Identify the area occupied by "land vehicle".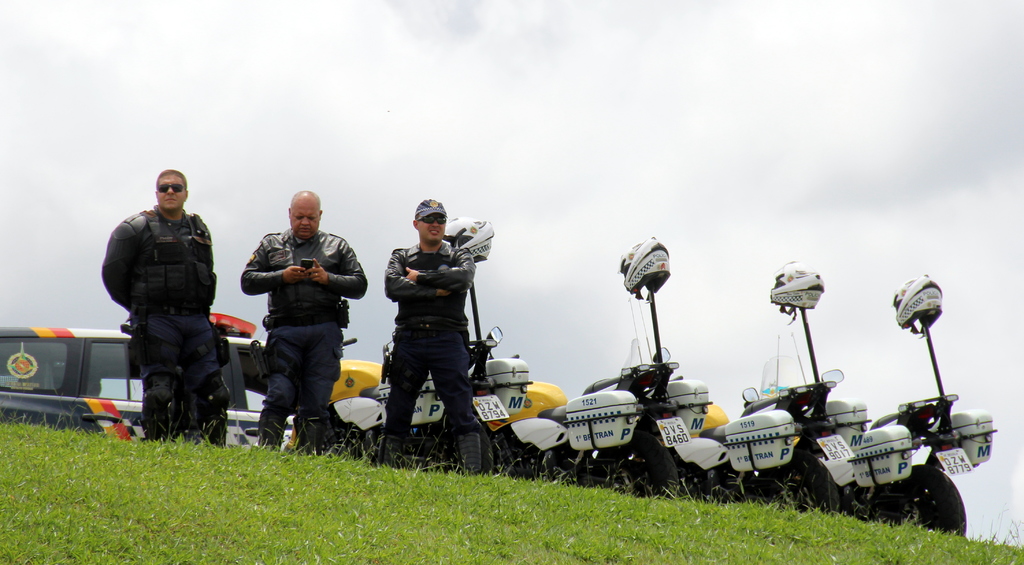
Area: locate(487, 280, 714, 499).
